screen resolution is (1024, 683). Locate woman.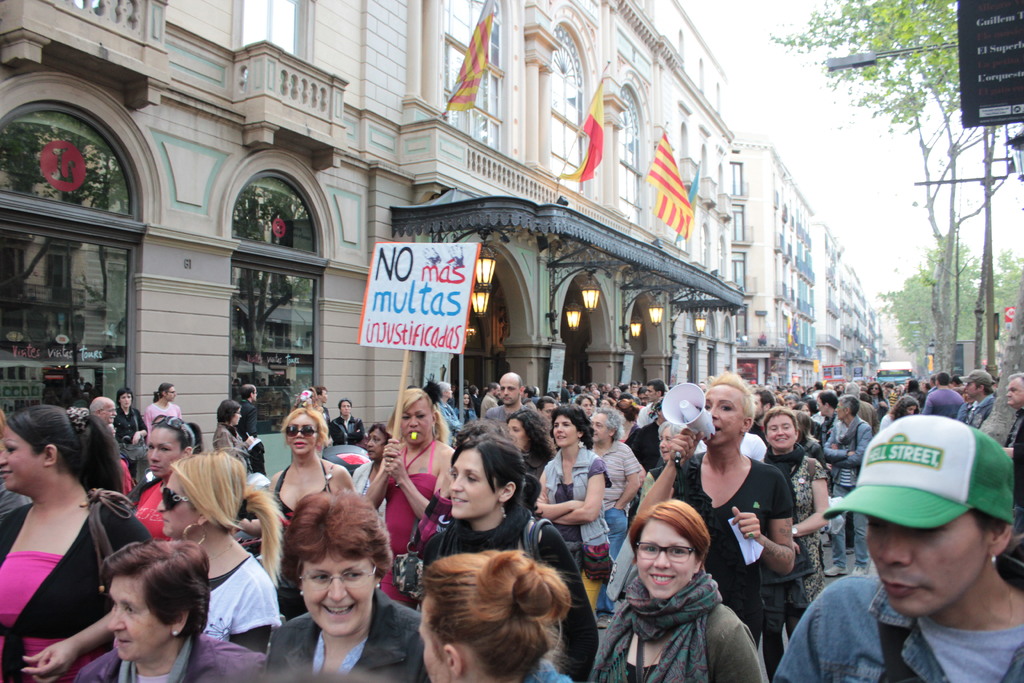
[584,498,764,682].
